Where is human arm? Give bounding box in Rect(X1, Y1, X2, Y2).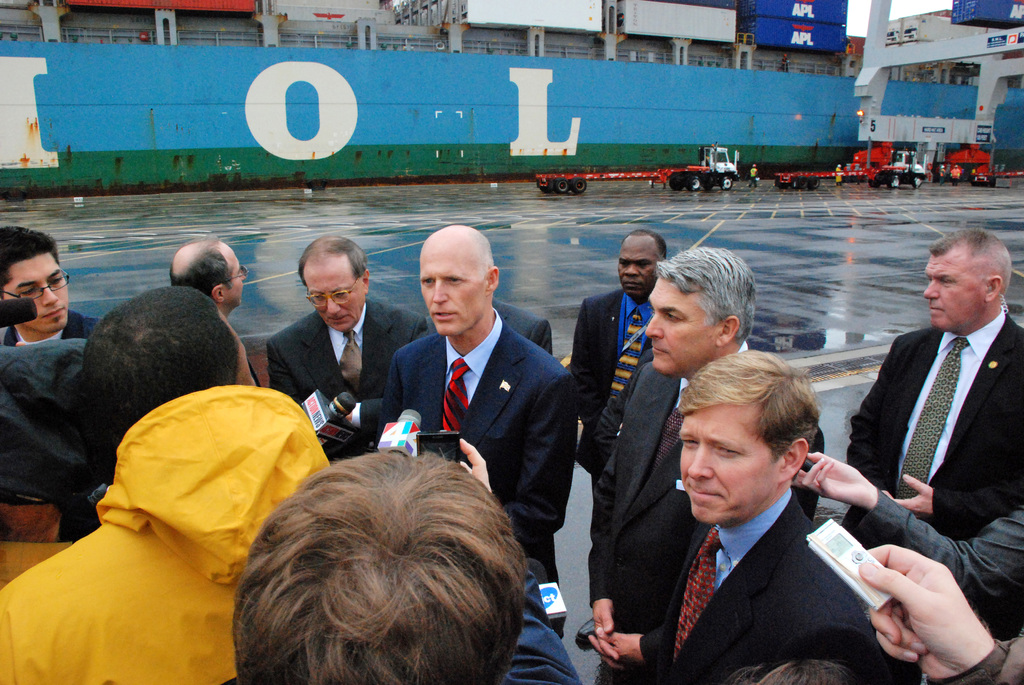
Rect(344, 317, 428, 432).
